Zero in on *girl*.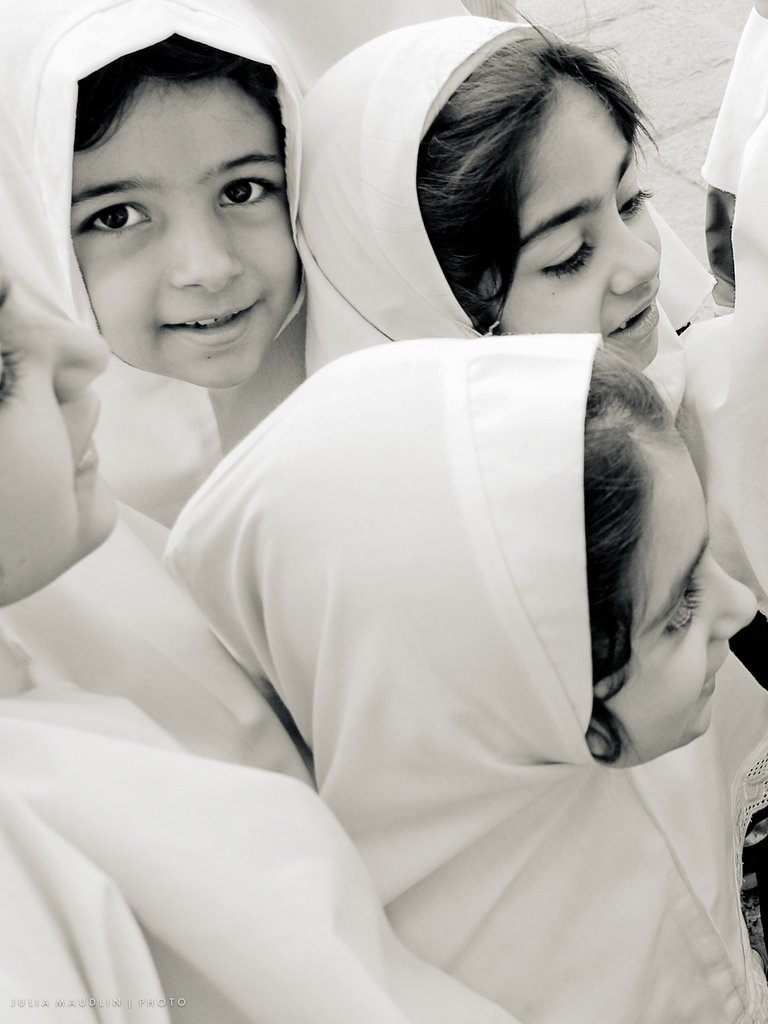
Zeroed in: <box>158,321,767,1023</box>.
